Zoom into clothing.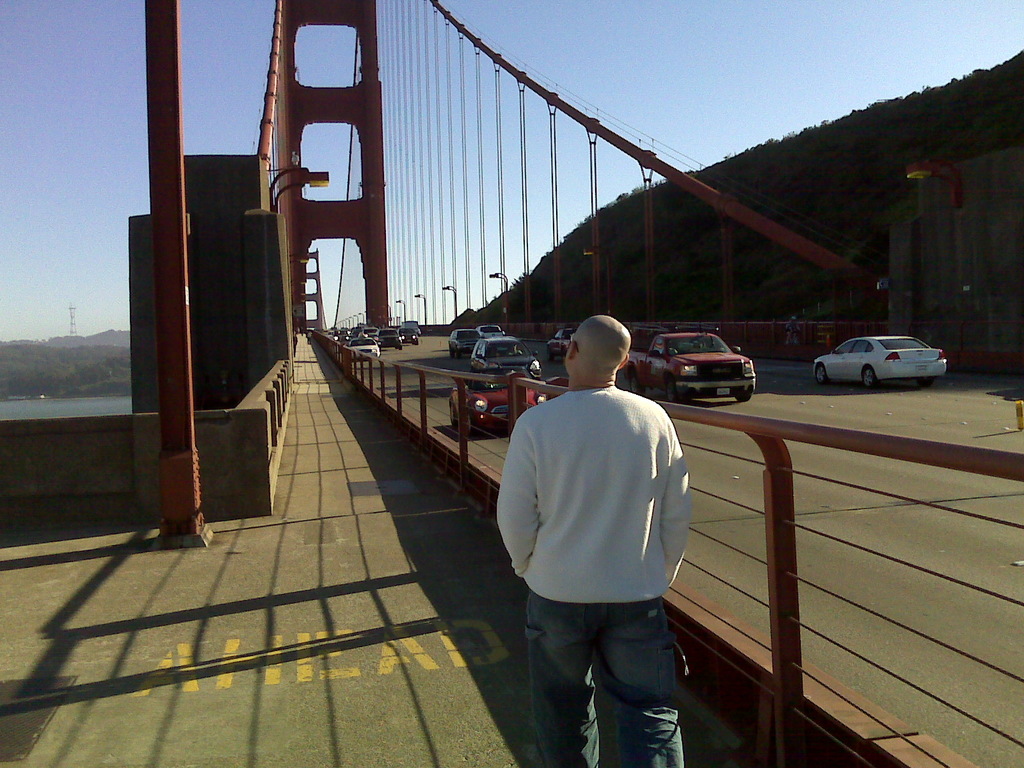
Zoom target: detection(527, 589, 689, 767).
